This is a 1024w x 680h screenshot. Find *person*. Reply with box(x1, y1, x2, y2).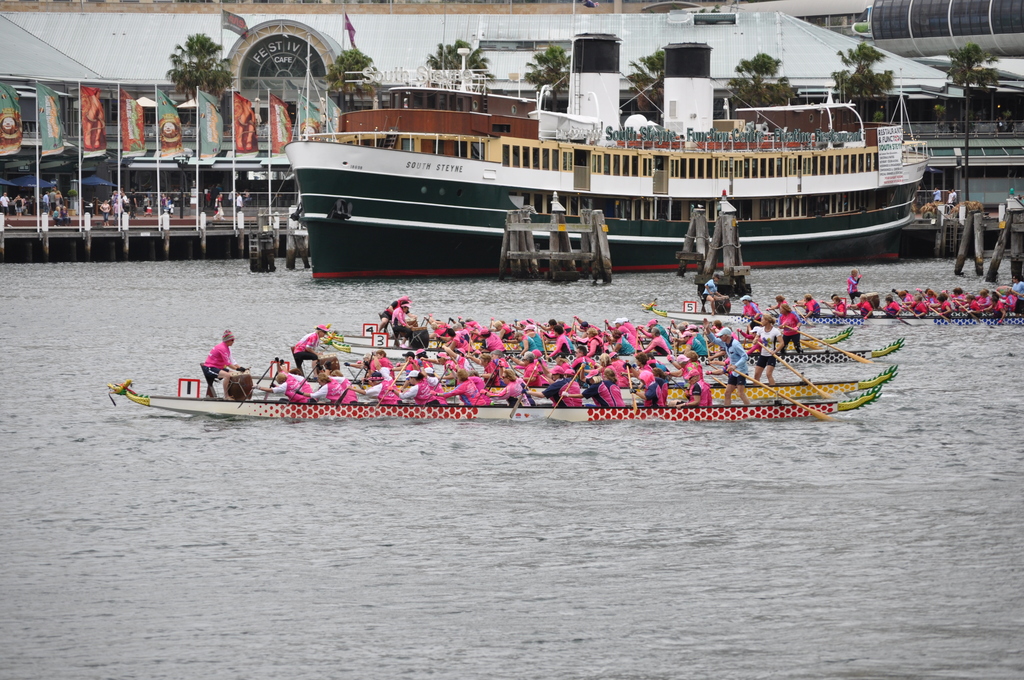
box(930, 183, 942, 204).
